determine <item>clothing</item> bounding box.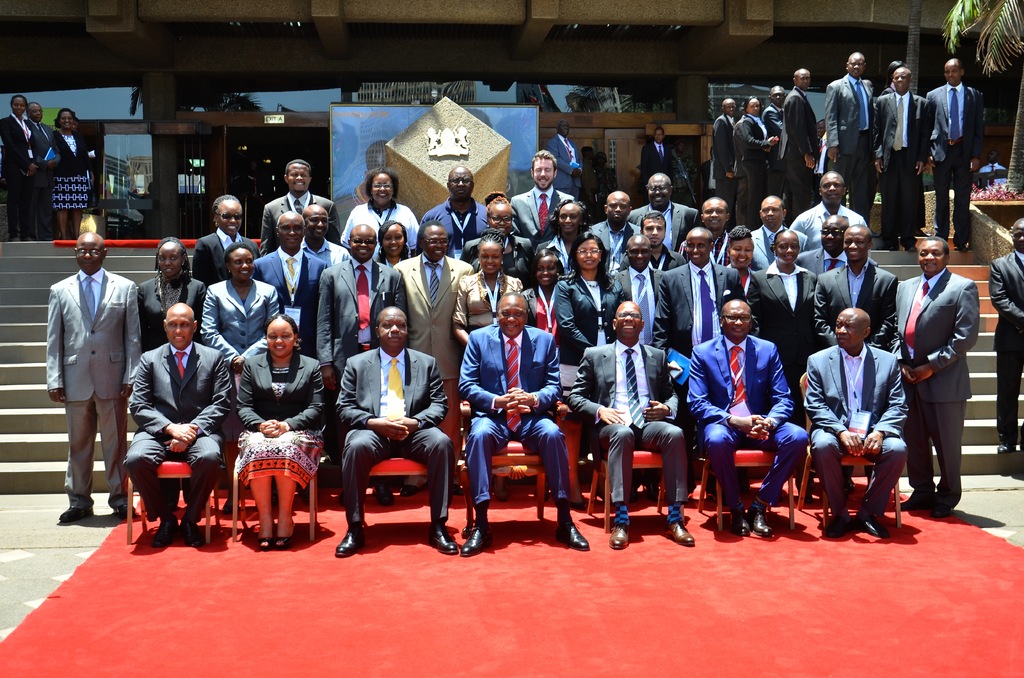
Determined: box=[796, 201, 878, 249].
